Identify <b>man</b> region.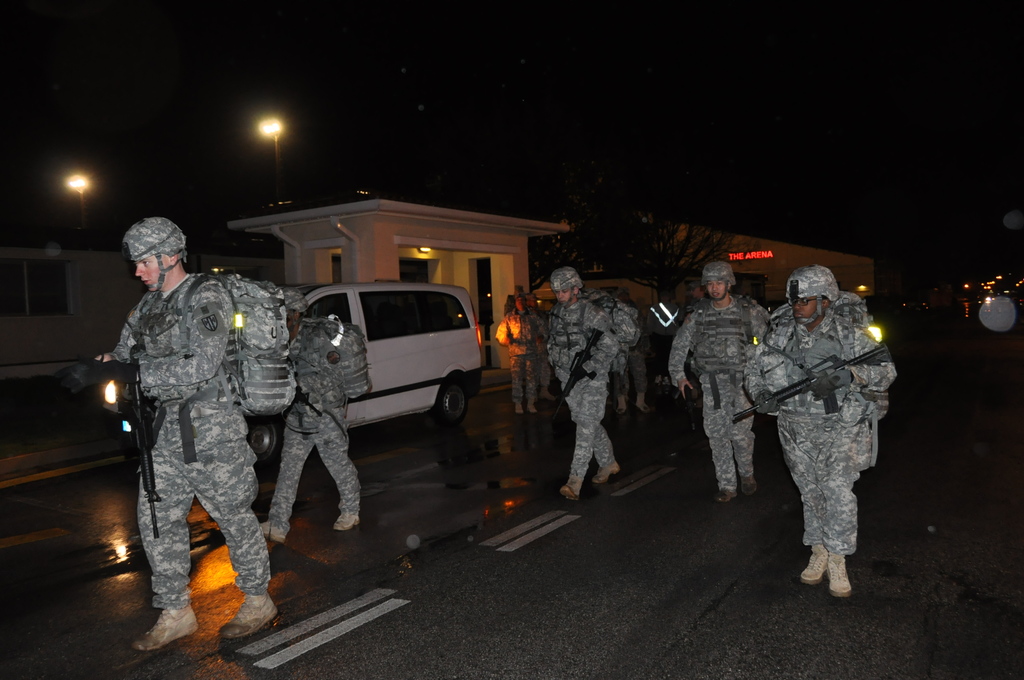
Region: x1=671 y1=265 x2=769 y2=498.
